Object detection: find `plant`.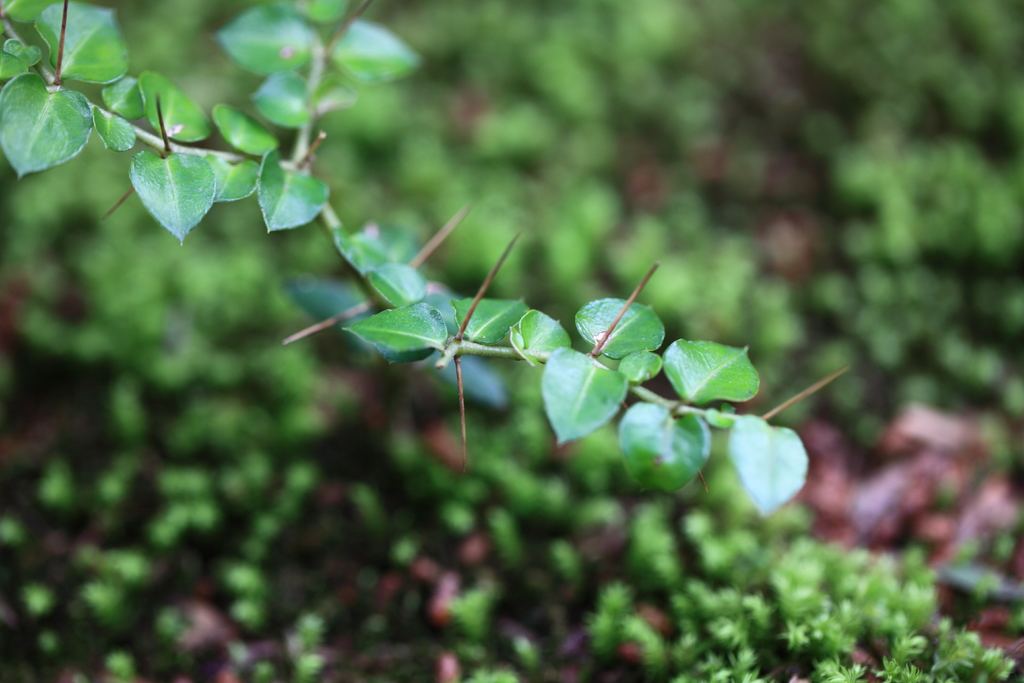
223,552,270,628.
